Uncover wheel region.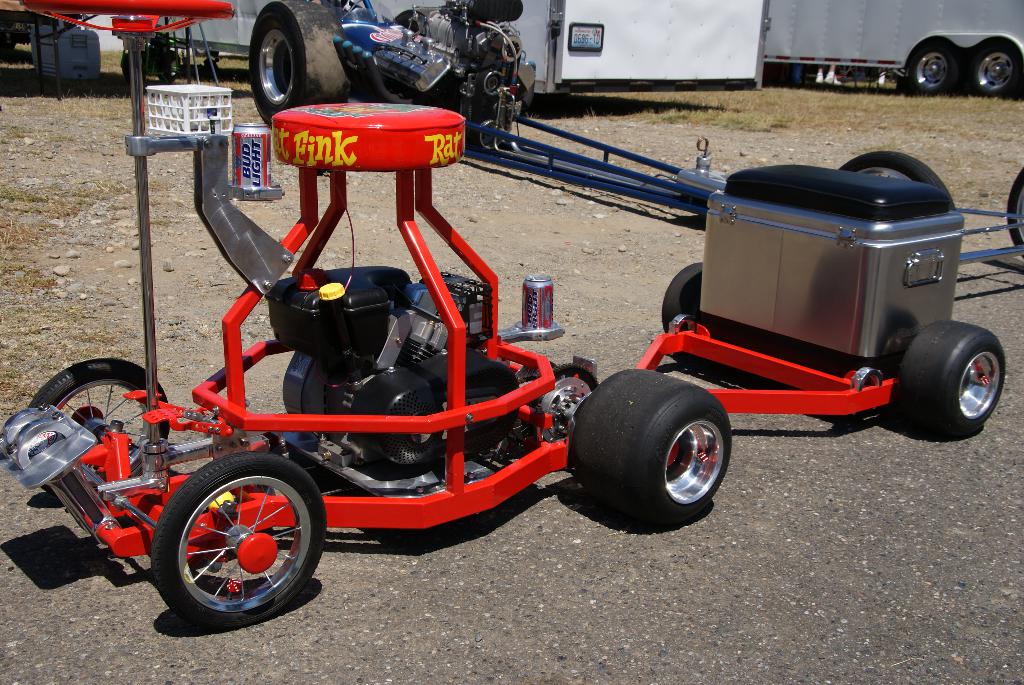
Uncovered: bbox=(892, 320, 1009, 432).
